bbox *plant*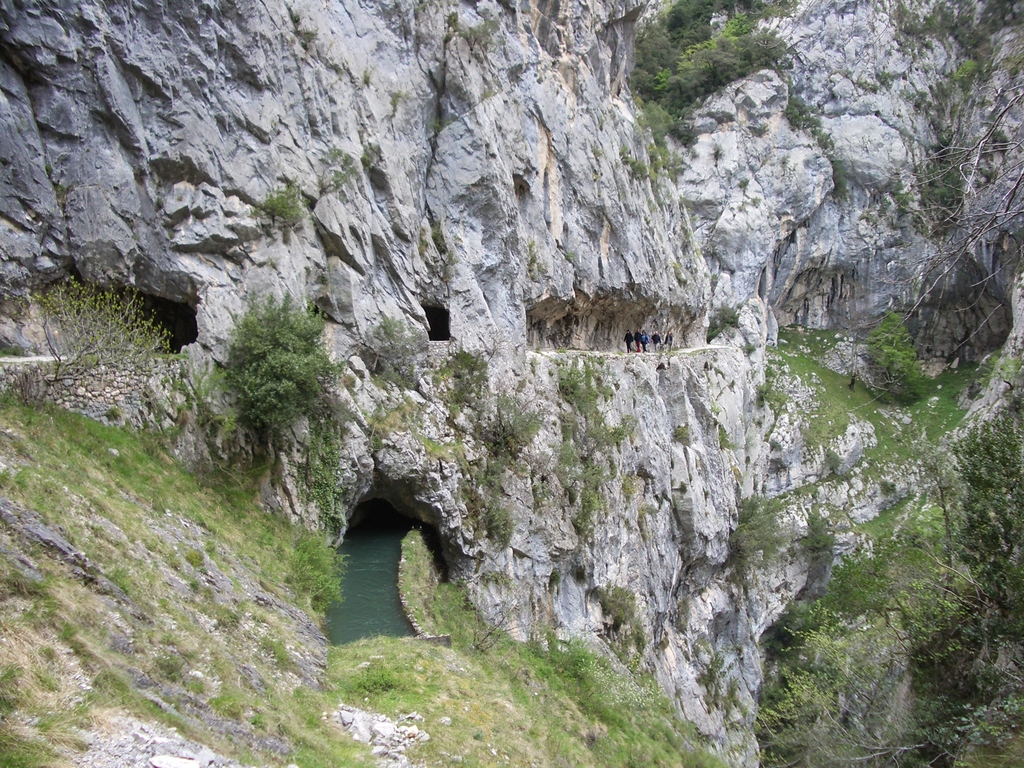
<box>730,495,767,563</box>
